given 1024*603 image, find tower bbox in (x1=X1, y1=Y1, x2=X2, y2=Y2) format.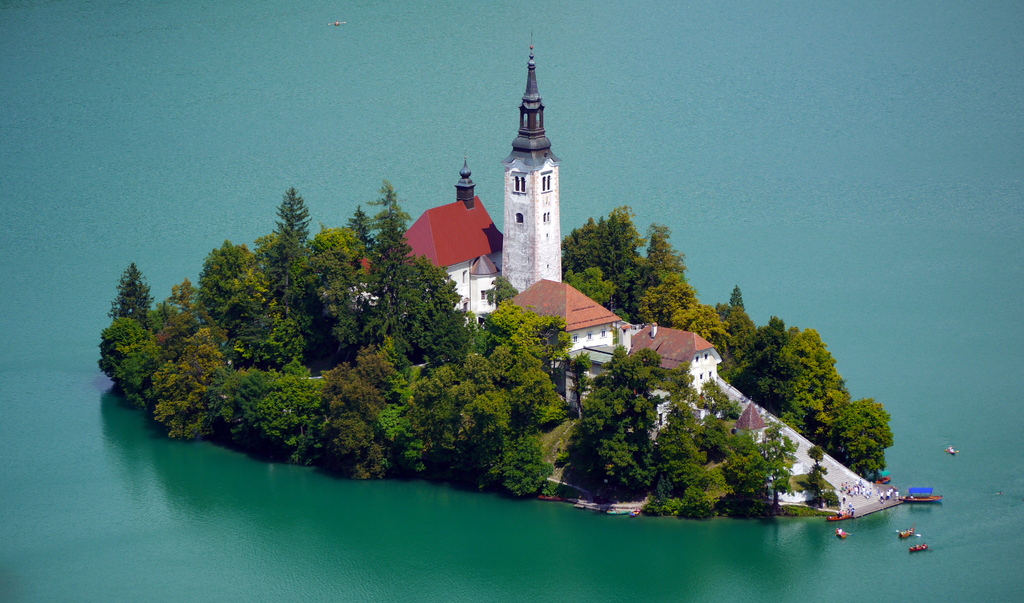
(x1=503, y1=28, x2=563, y2=294).
